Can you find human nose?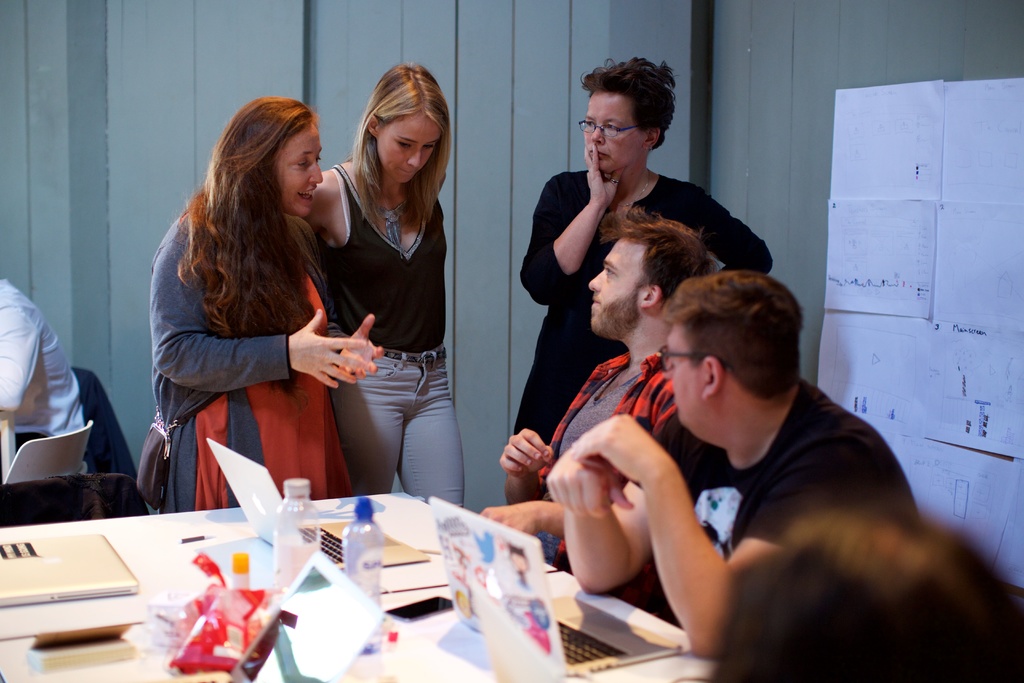
Yes, bounding box: 404,142,422,168.
